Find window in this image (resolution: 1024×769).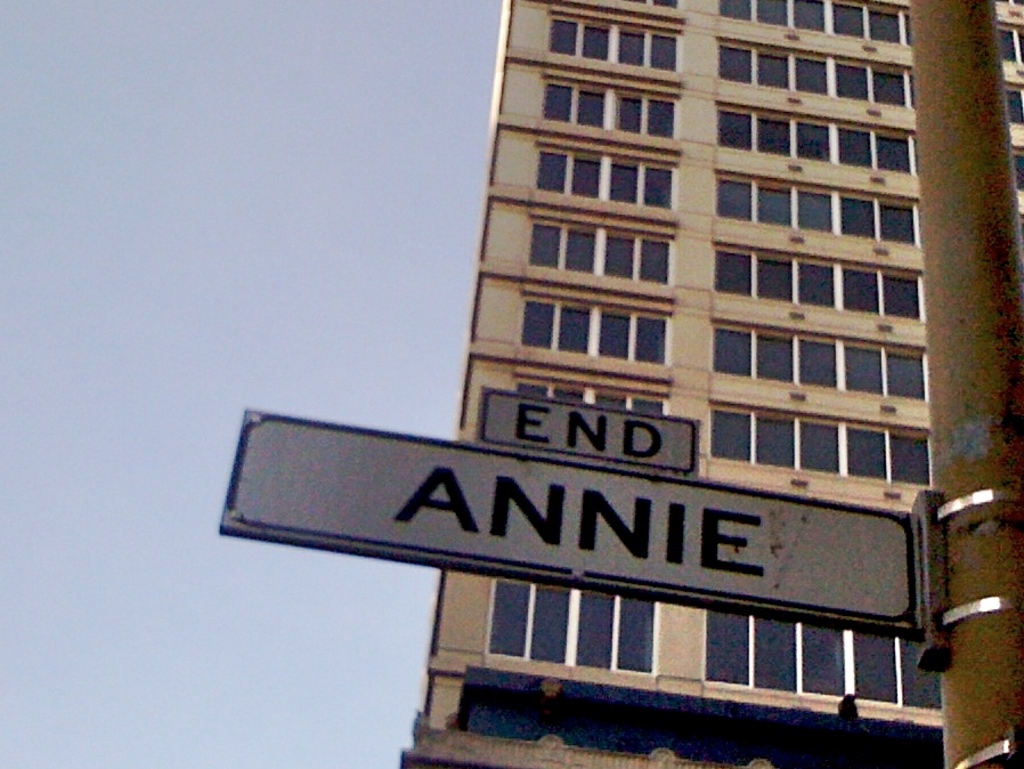
pyautogui.locateOnScreen(708, 609, 749, 687).
